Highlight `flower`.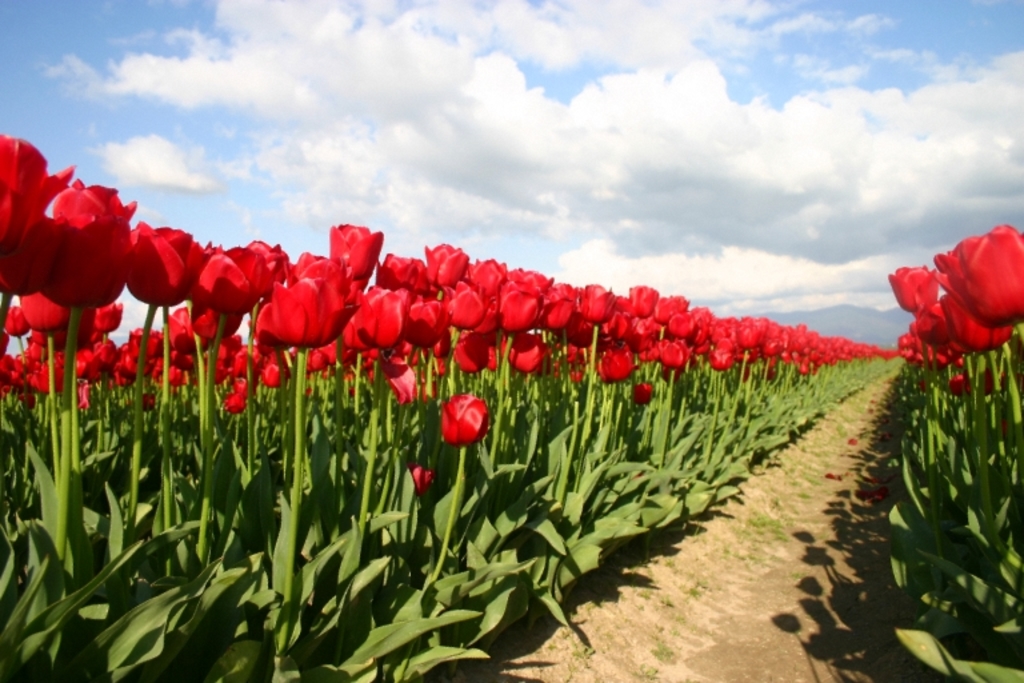
Highlighted region: bbox=[408, 462, 436, 498].
